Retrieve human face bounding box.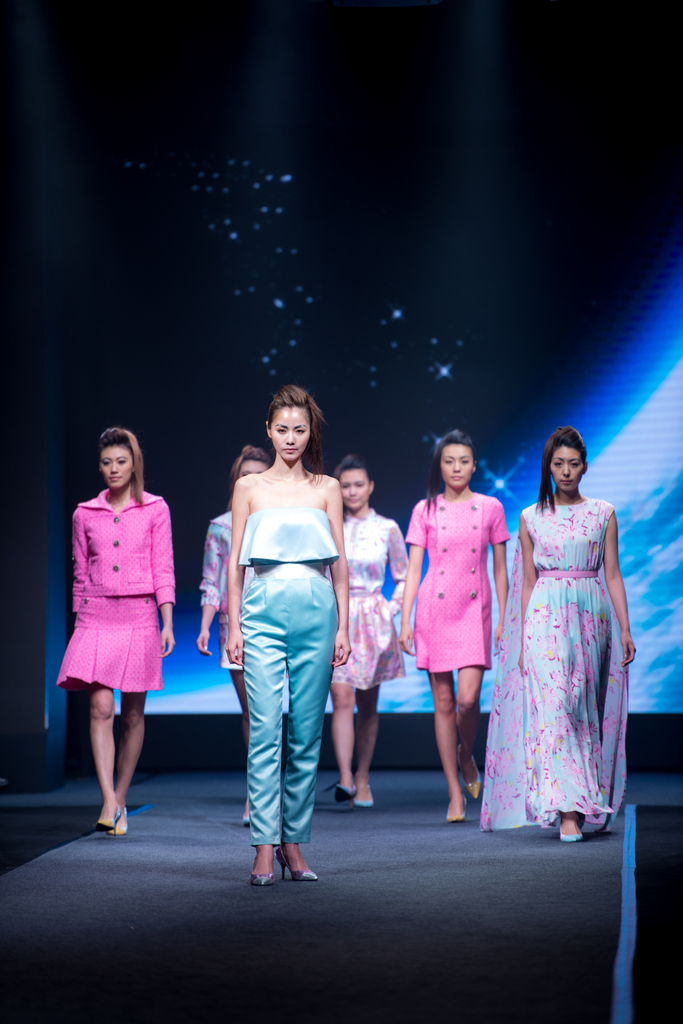
Bounding box: 100, 451, 132, 491.
